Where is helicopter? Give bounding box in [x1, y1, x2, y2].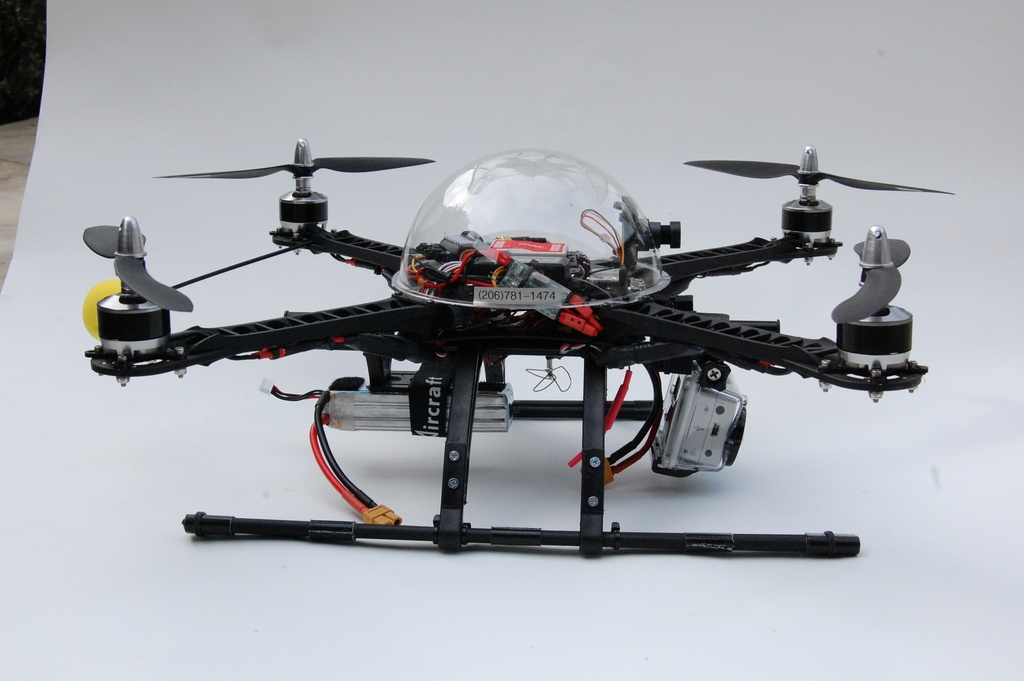
[77, 142, 930, 557].
